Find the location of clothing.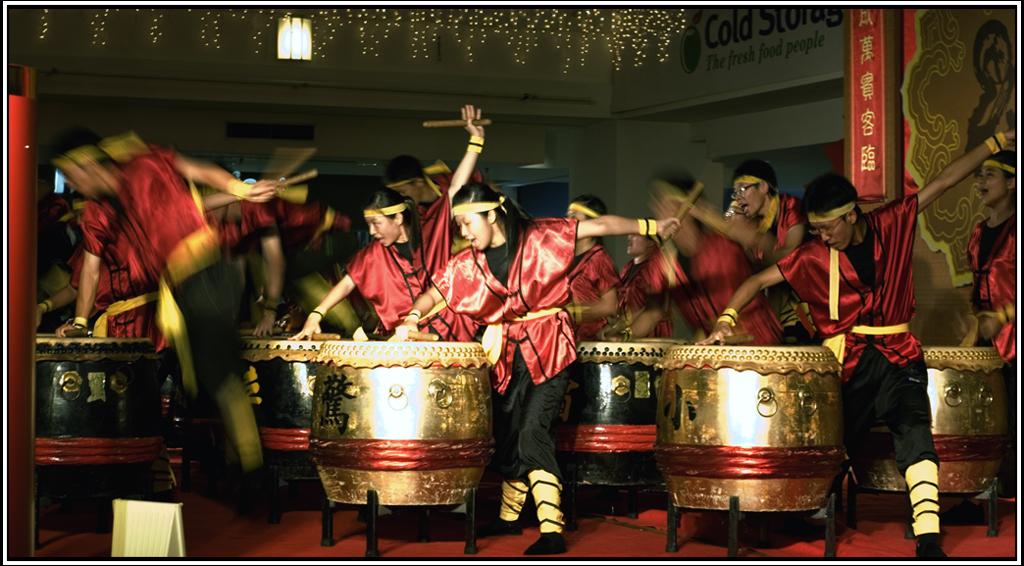
Location: [57, 120, 266, 403].
